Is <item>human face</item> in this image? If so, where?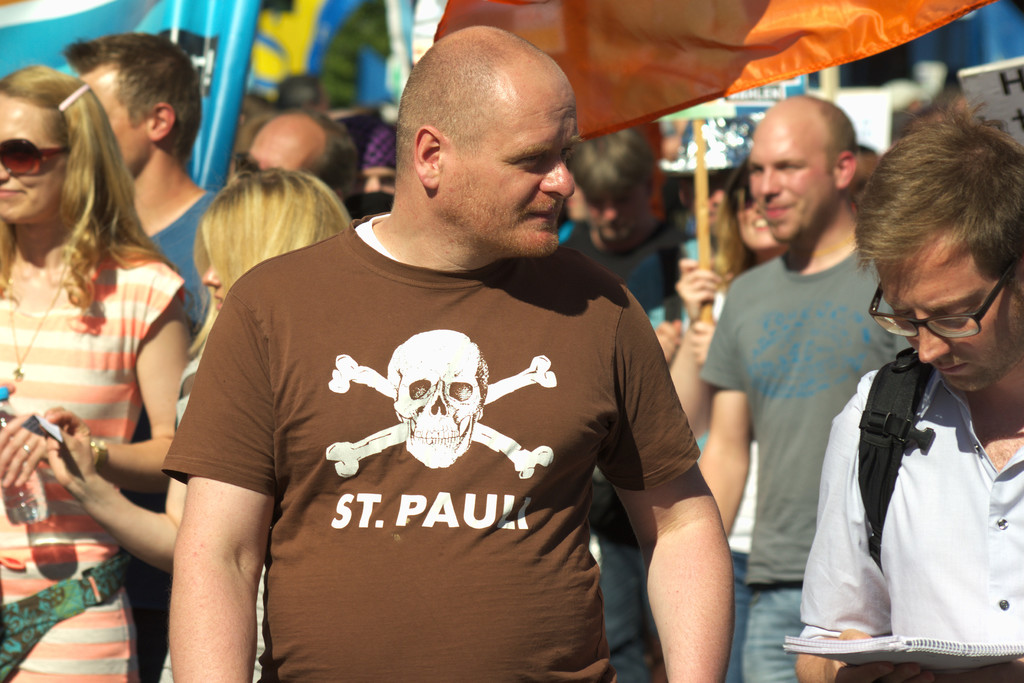
Yes, at 735 176 781 246.
